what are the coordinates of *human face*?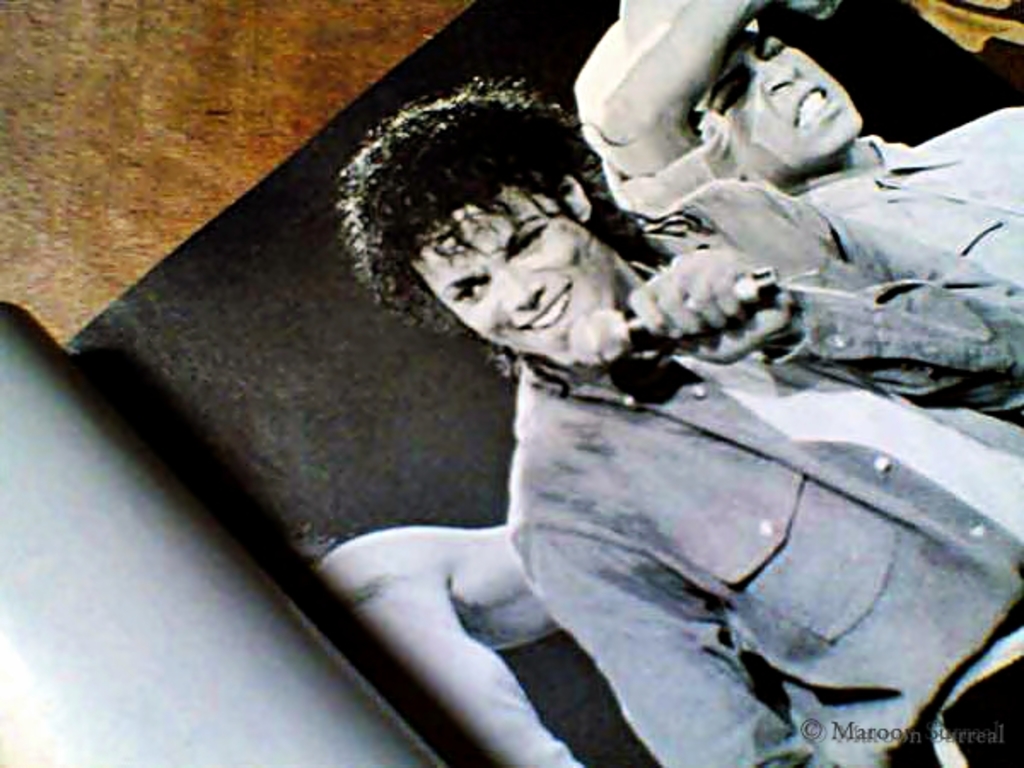
{"left": 695, "top": 27, "right": 864, "bottom": 166}.
